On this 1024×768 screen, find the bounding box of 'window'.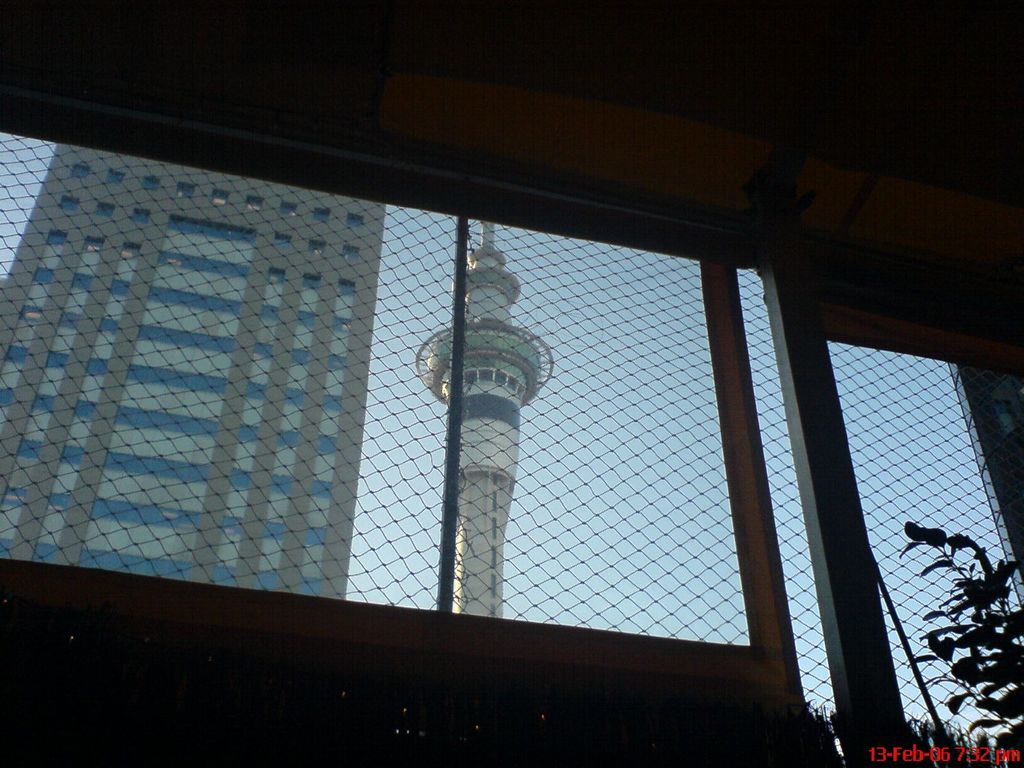
Bounding box: rect(0, 383, 16, 408).
